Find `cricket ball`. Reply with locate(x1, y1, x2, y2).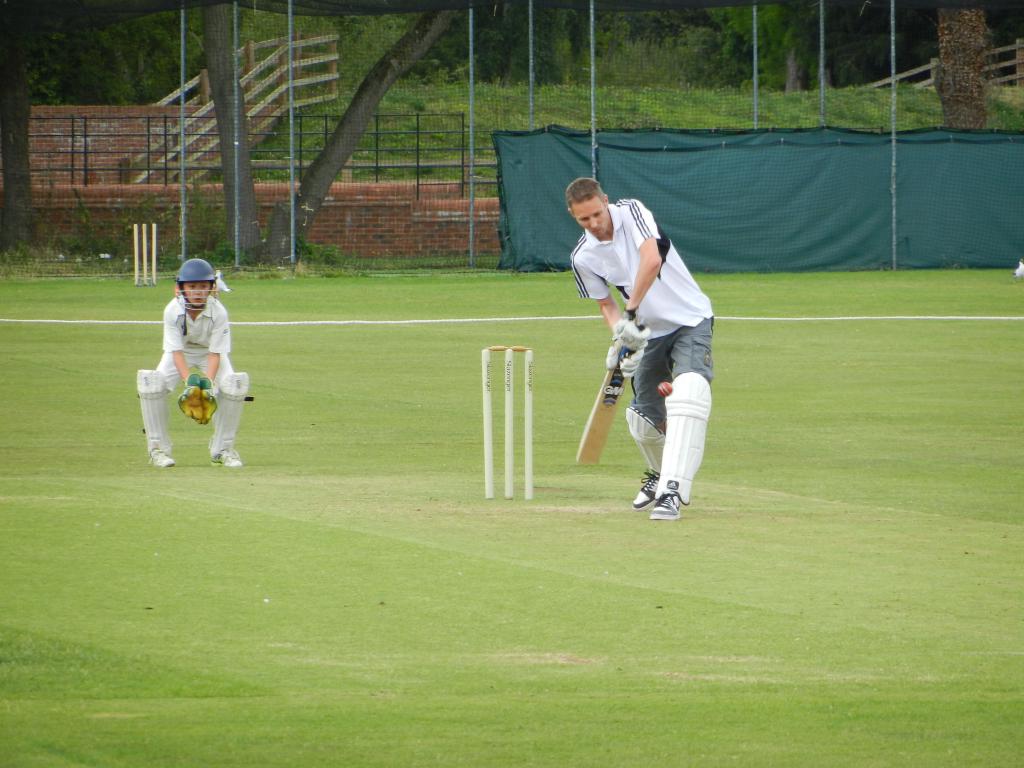
locate(659, 381, 673, 396).
